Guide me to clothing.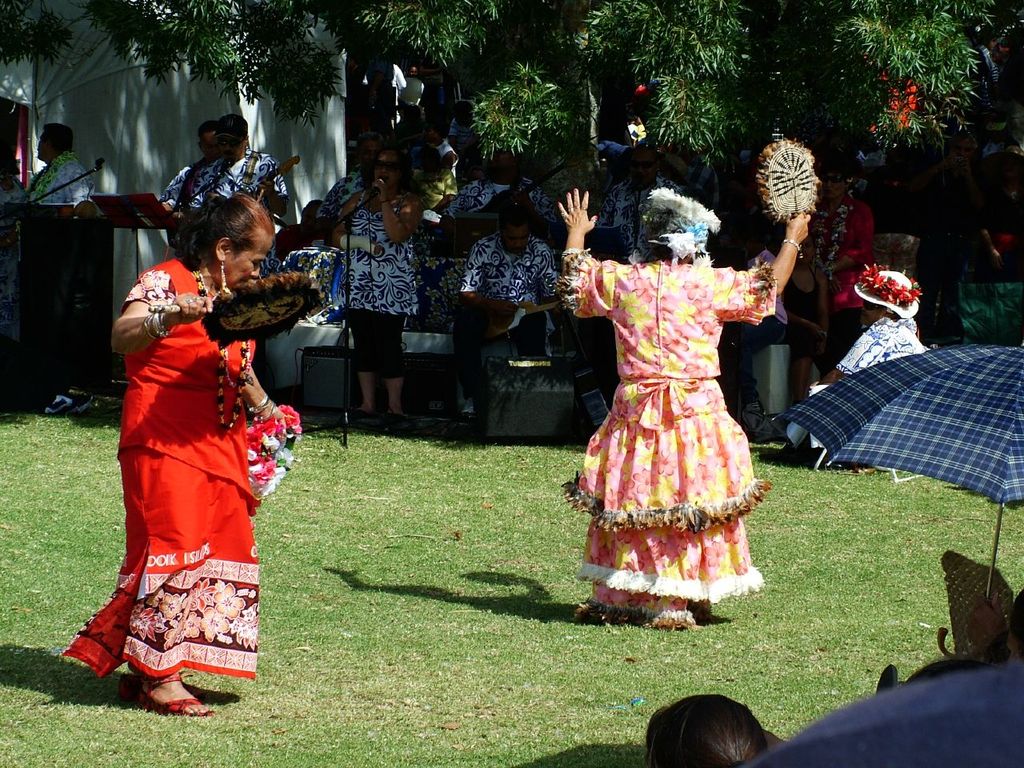
Guidance: 548/246/784/628.
